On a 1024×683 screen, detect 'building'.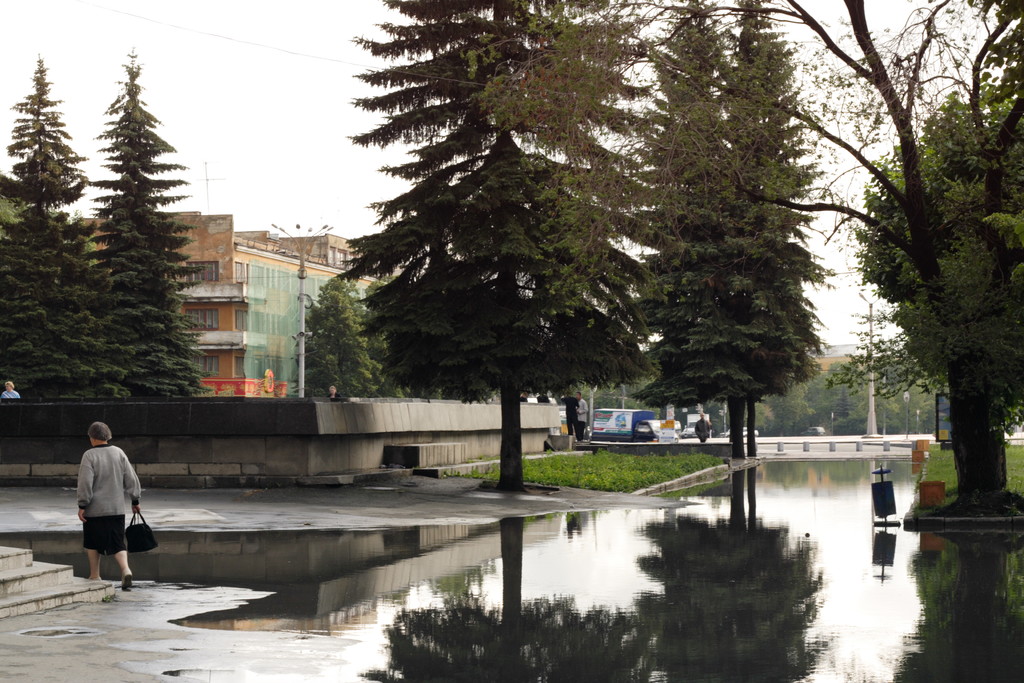
(left=73, top=211, right=403, bottom=399).
